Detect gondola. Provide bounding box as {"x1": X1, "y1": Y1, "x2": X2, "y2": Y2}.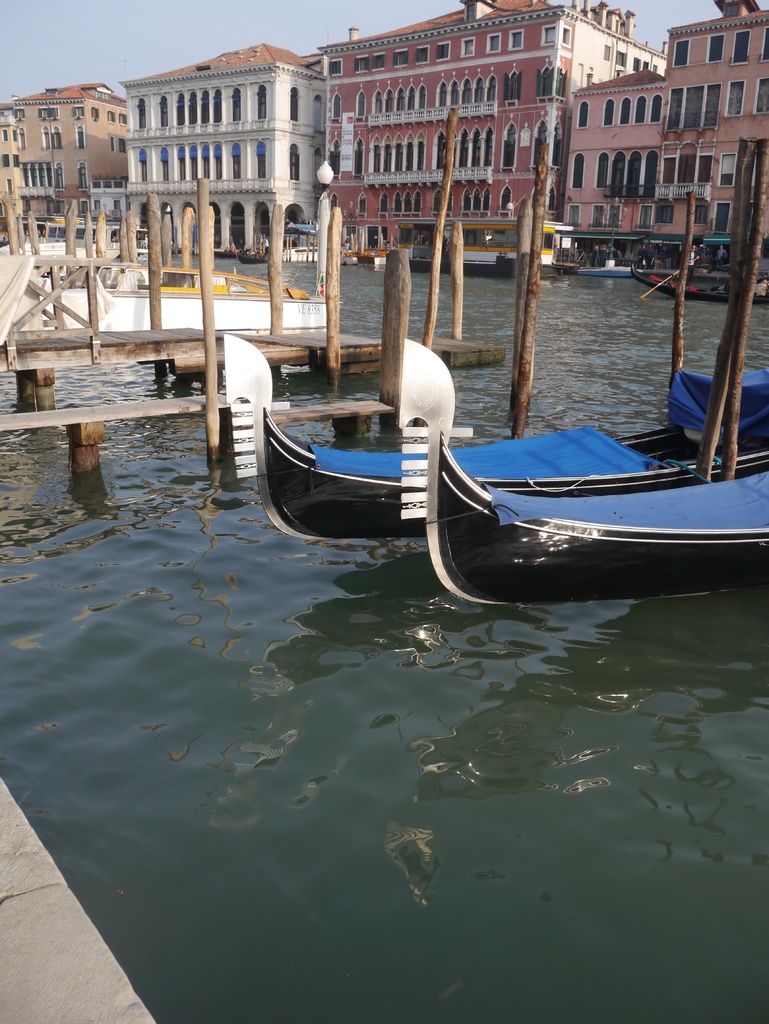
{"x1": 206, "y1": 316, "x2": 768, "y2": 549}.
